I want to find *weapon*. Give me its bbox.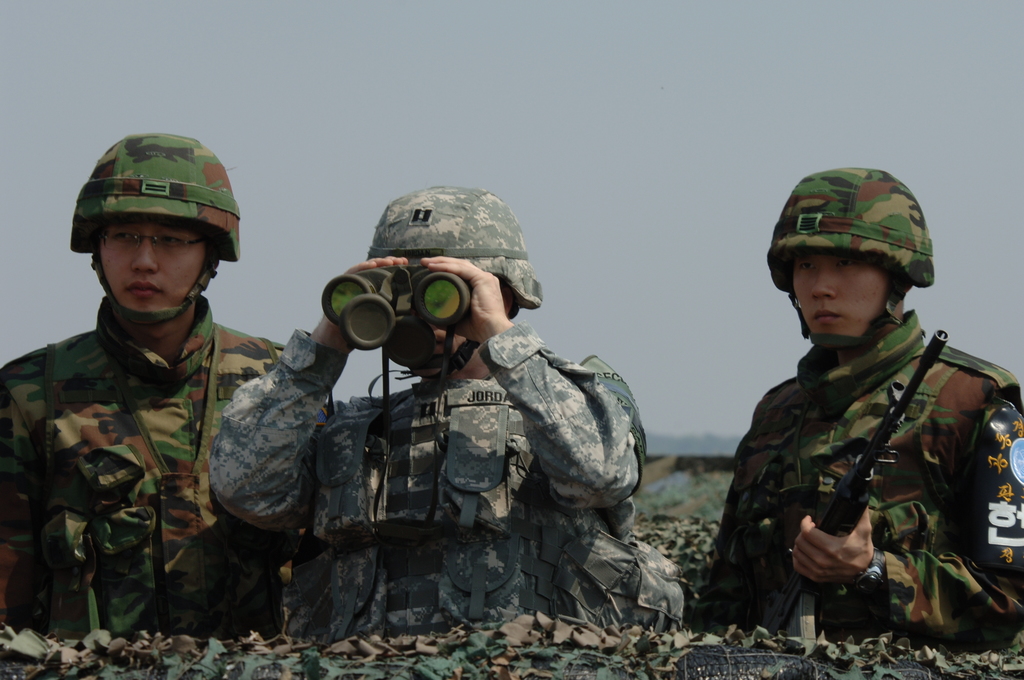
(left=748, top=323, right=947, bottom=647).
